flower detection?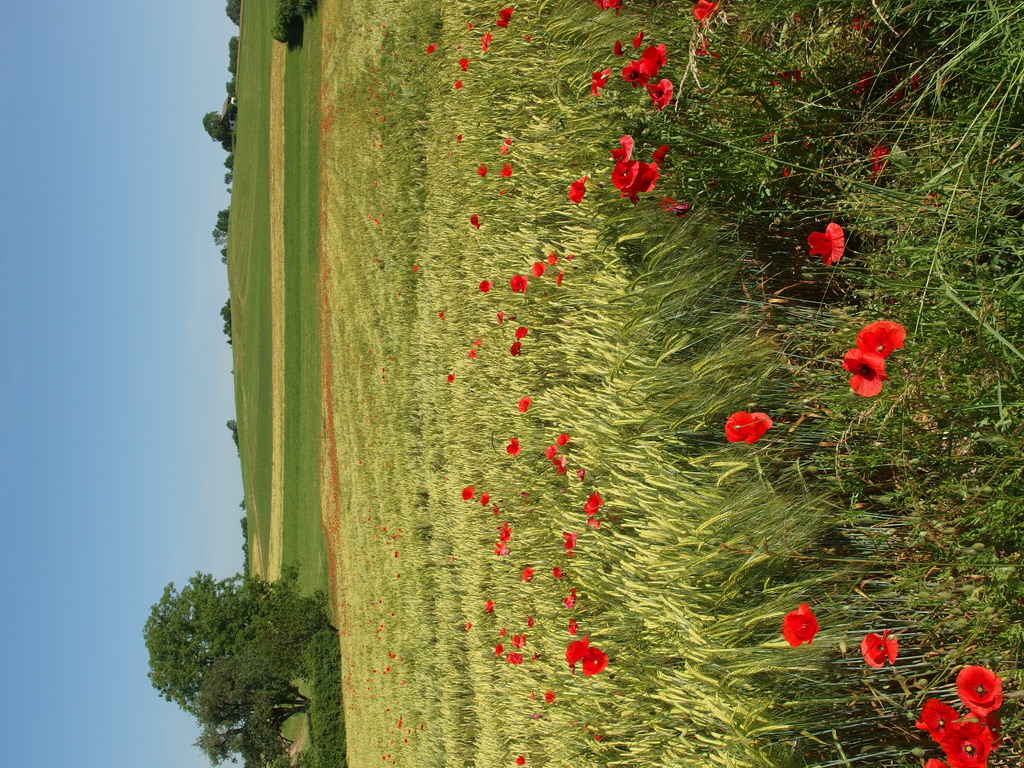
509/276/531/294
